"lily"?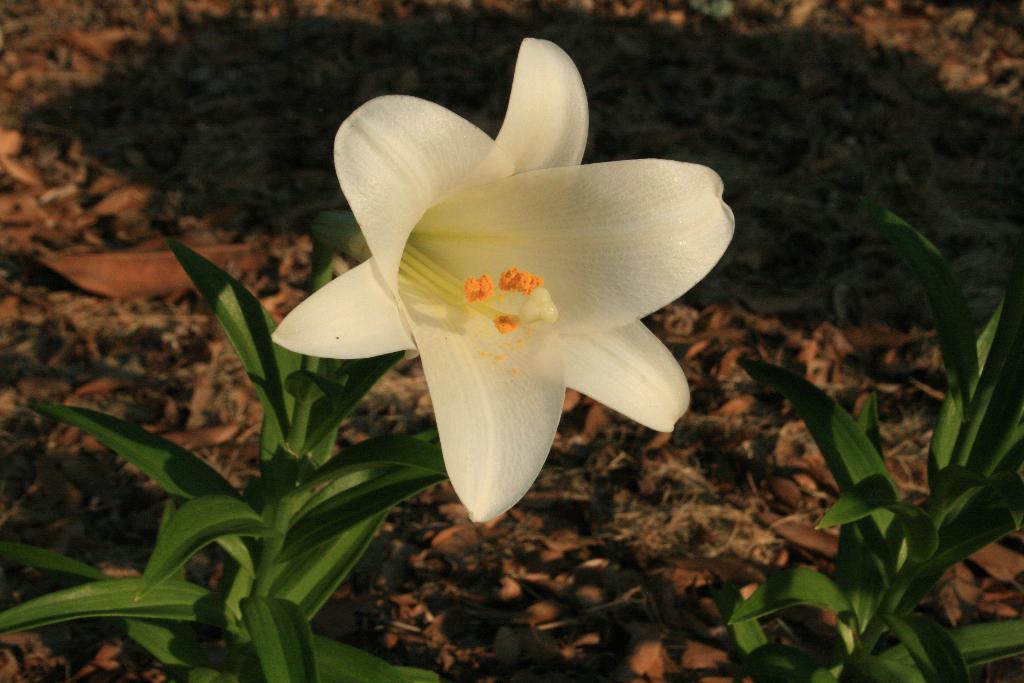
bbox=(267, 38, 739, 524)
